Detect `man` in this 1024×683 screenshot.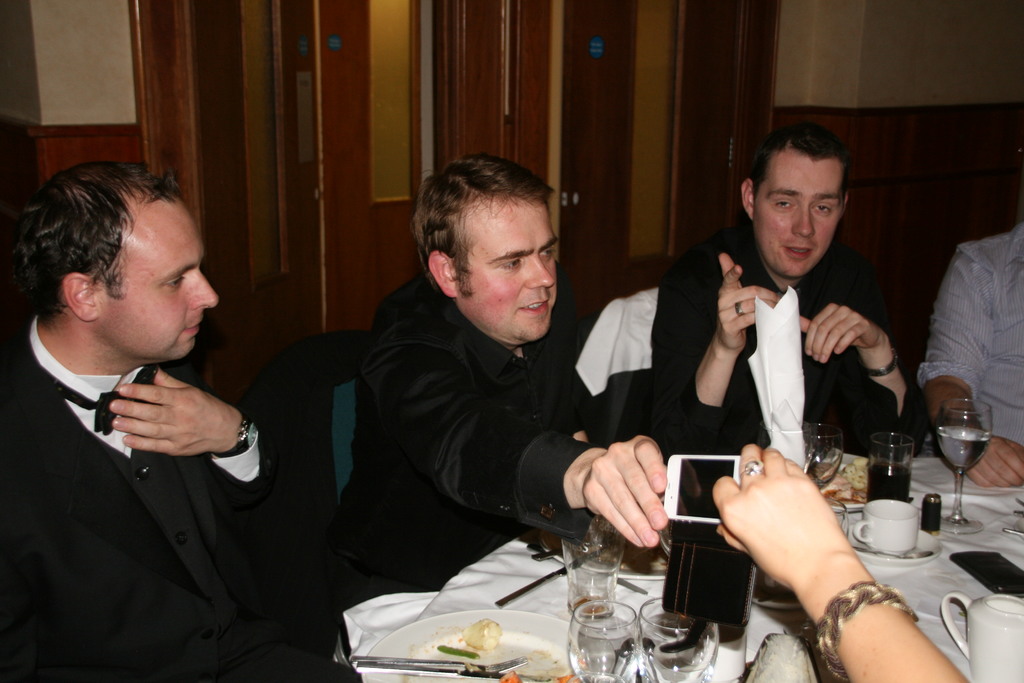
Detection: 653 113 908 460.
